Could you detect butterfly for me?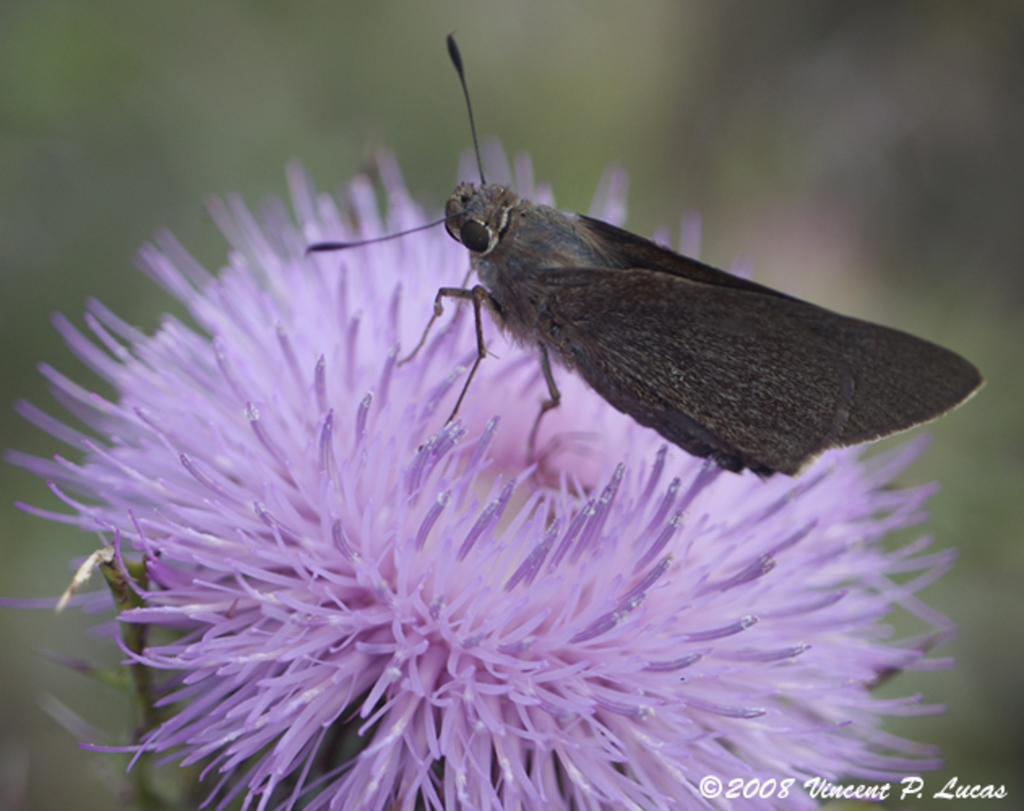
Detection result: (287,24,982,498).
